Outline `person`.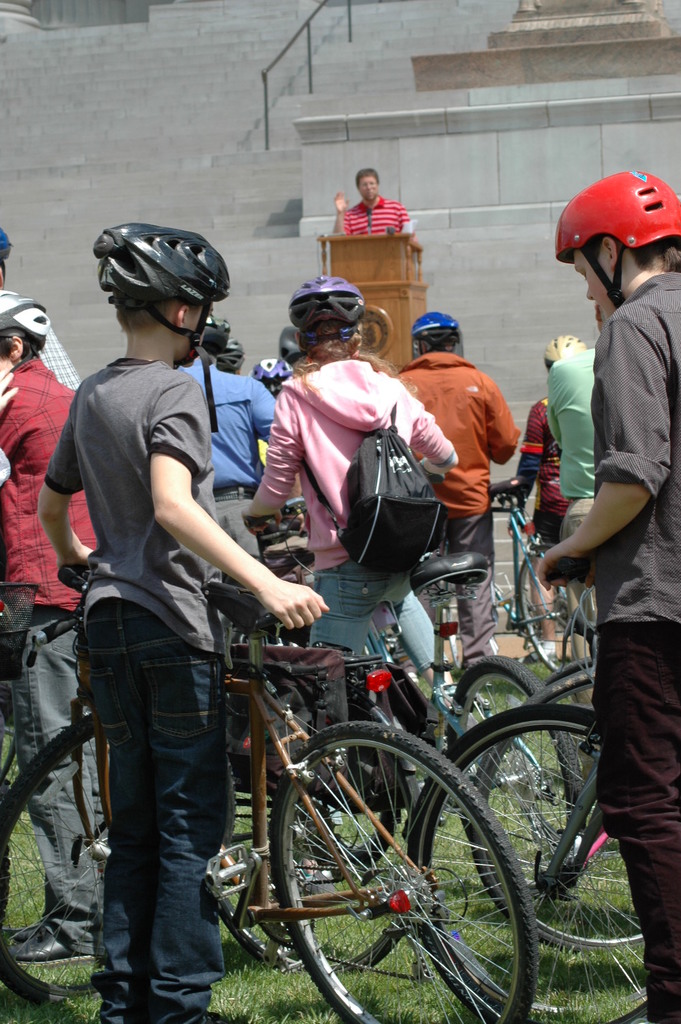
Outline: region(537, 170, 680, 1023).
